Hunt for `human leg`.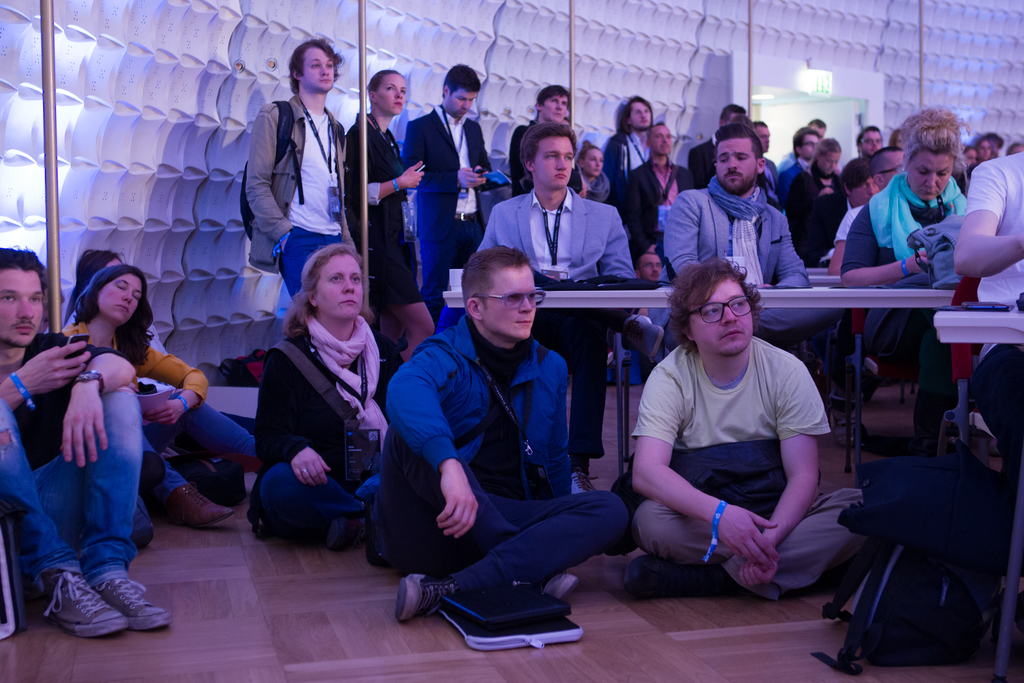
Hunted down at 556/325/609/484.
